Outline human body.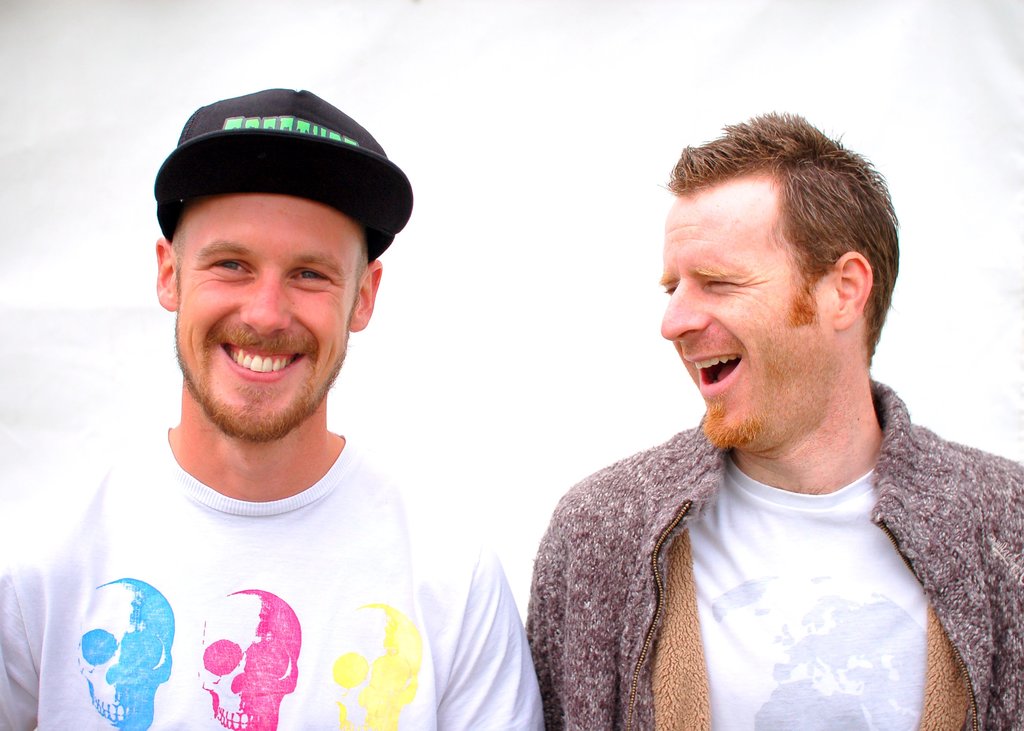
Outline: x1=0, y1=406, x2=540, y2=730.
